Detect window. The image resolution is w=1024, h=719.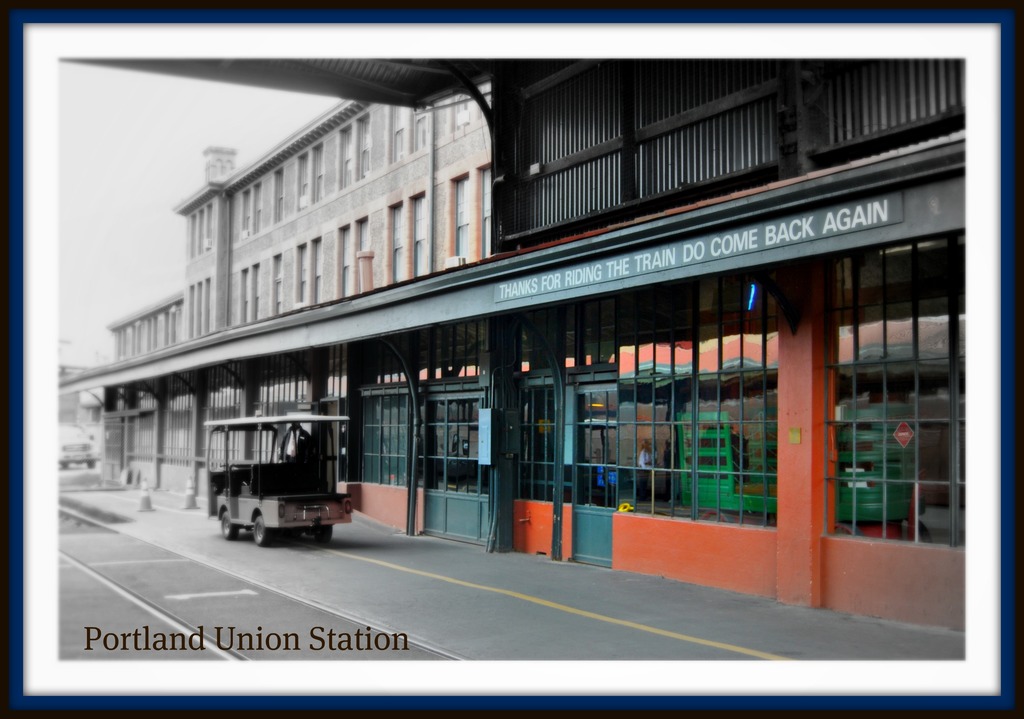
[406,190,430,279].
